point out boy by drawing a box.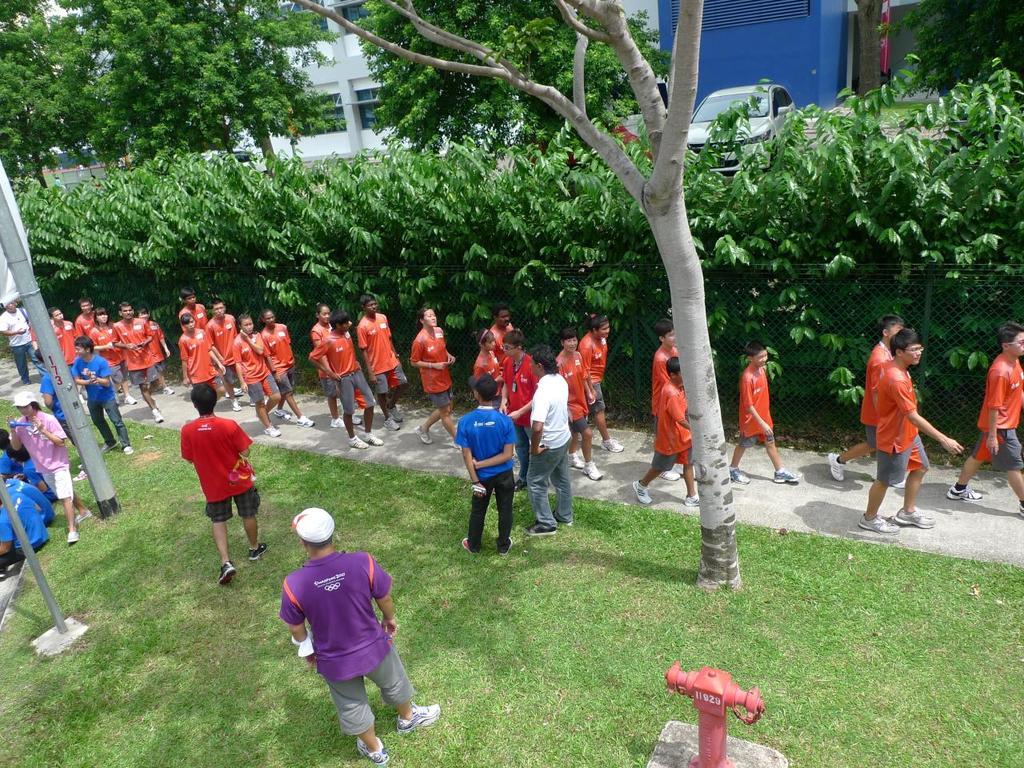
(x1=489, y1=330, x2=538, y2=489).
